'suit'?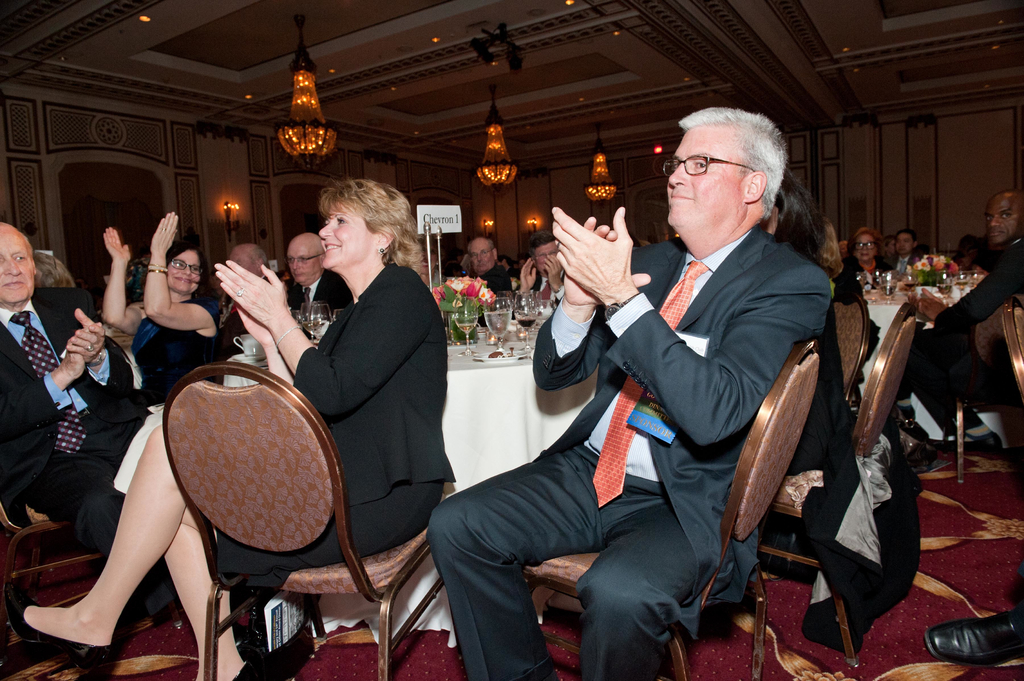
518/274/566/307
